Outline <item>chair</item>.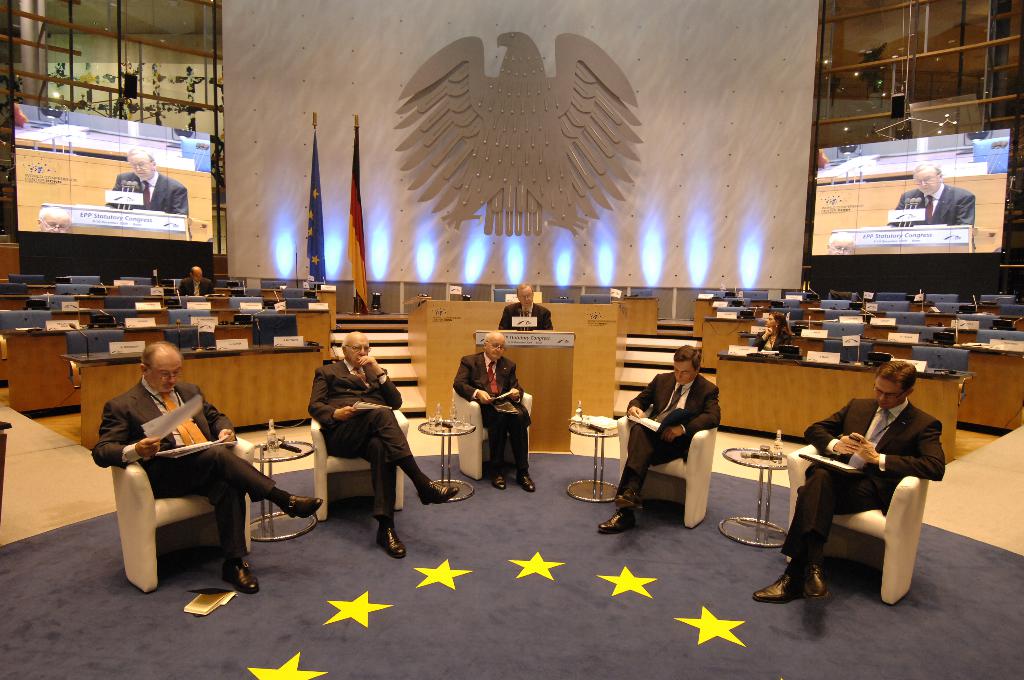
Outline: 64:329:125:391.
